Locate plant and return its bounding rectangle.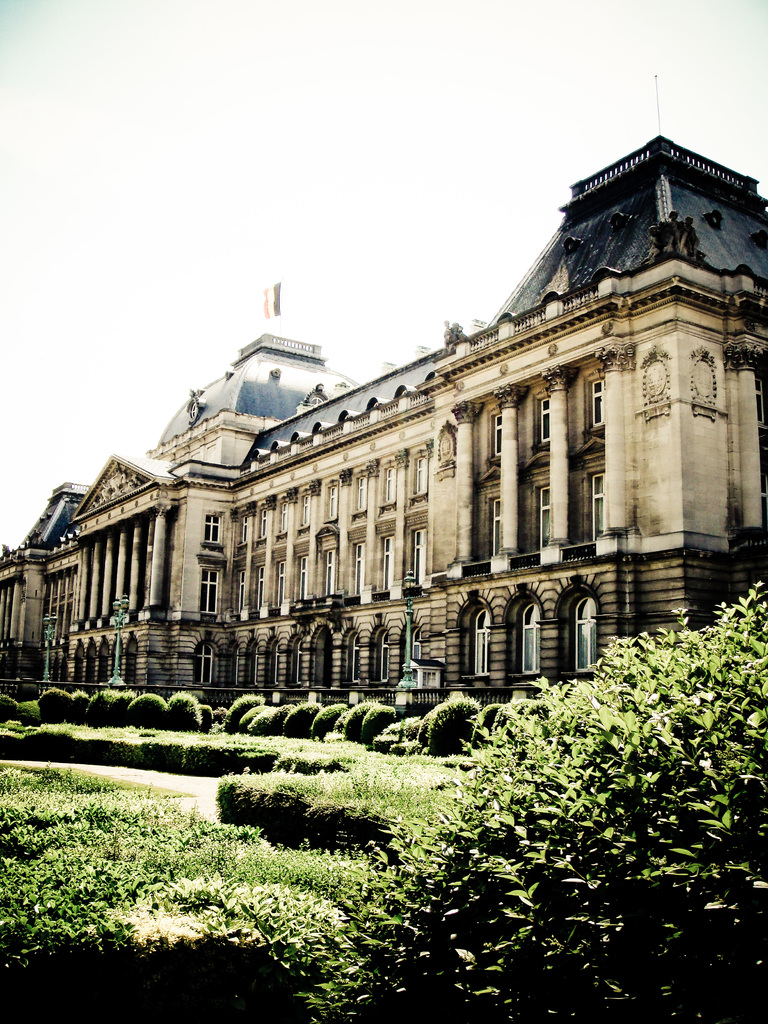
(left=294, top=579, right=767, bottom=1023).
